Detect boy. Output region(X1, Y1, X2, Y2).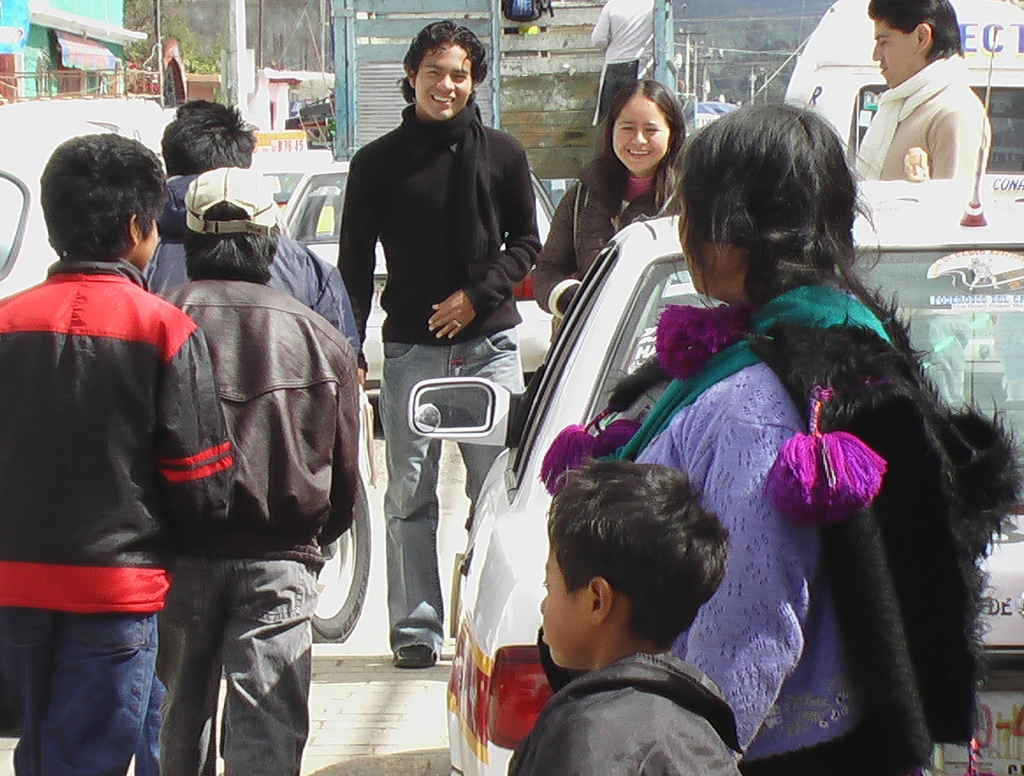
region(509, 459, 742, 775).
